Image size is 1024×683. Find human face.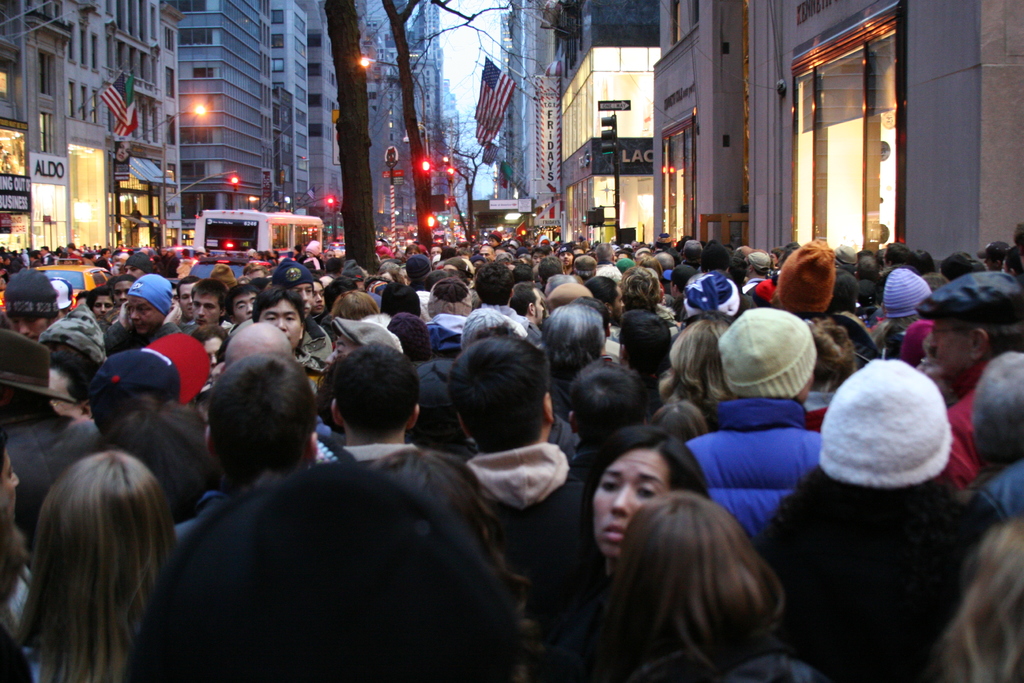
200,340,224,366.
